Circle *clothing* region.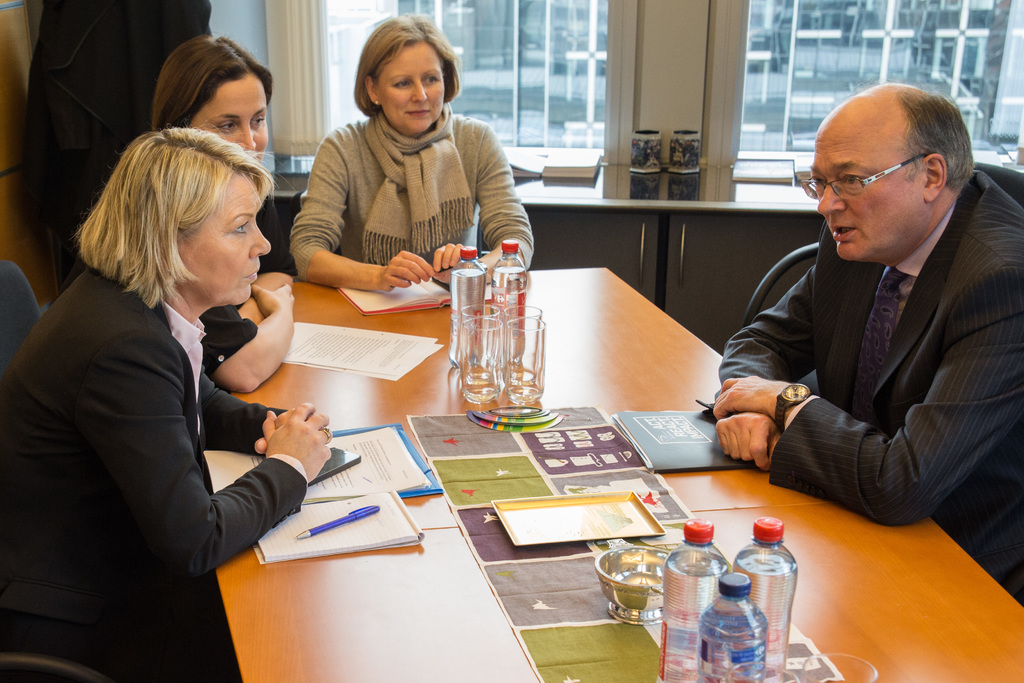
Region: {"x1": 4, "y1": 269, "x2": 325, "y2": 671}.
